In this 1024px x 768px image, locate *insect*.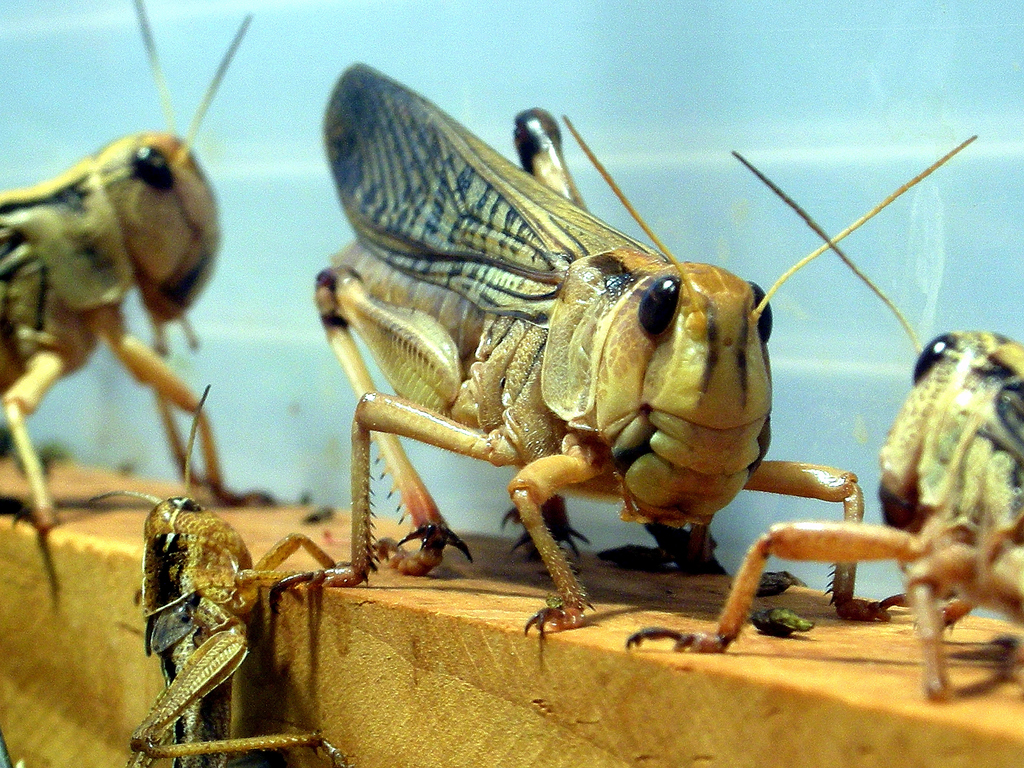
Bounding box: {"left": 86, "top": 378, "right": 384, "bottom": 767}.
